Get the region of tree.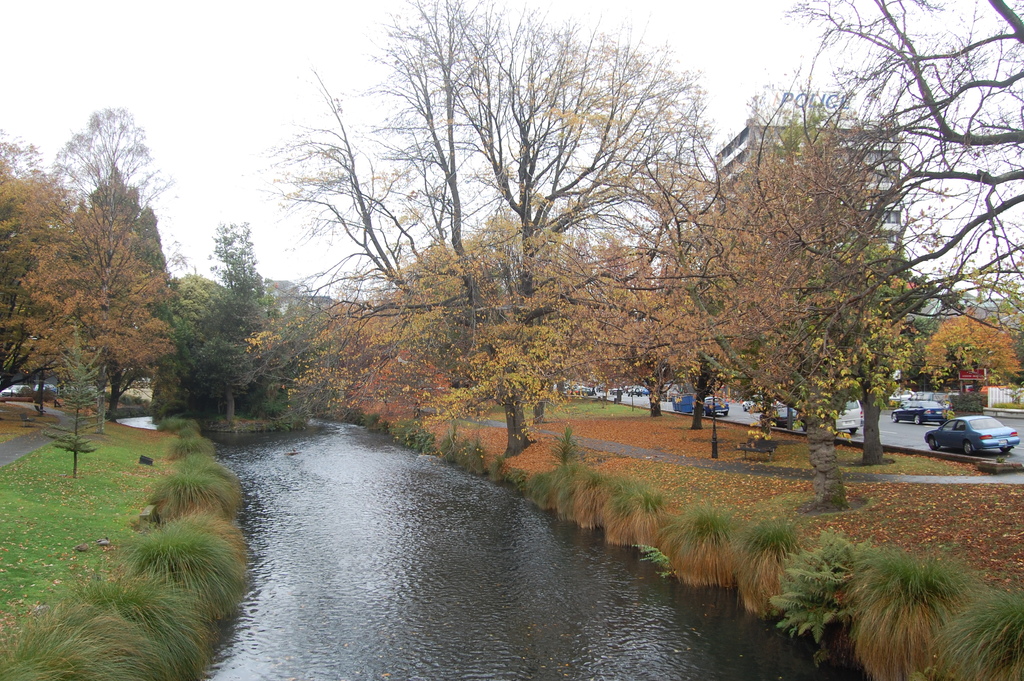
pyautogui.locateOnScreen(25, 104, 184, 407).
